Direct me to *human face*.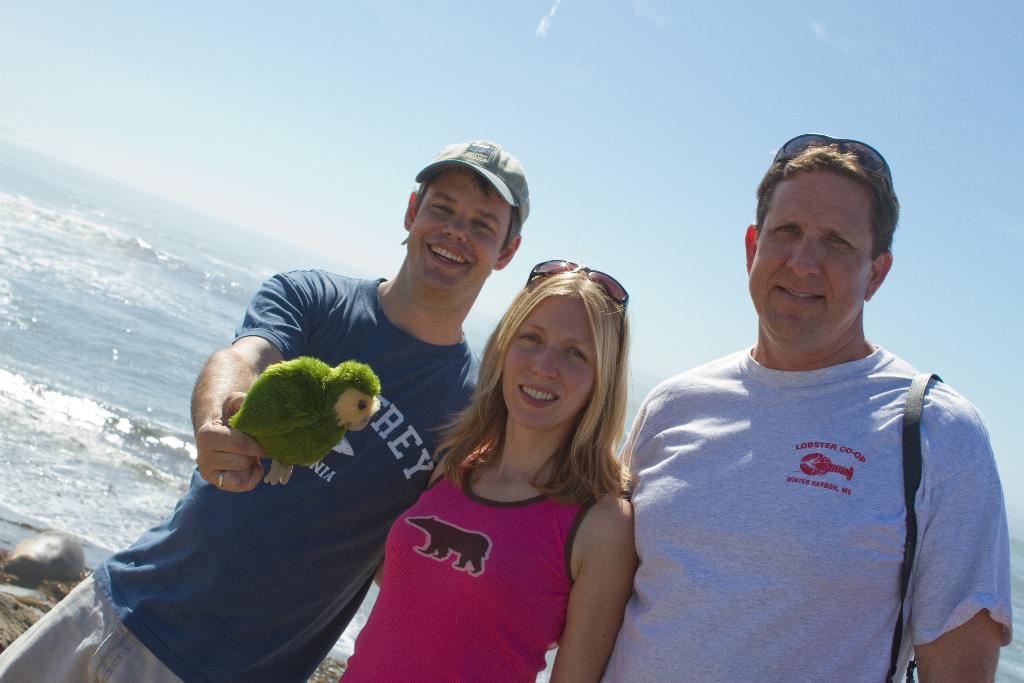
Direction: 508 302 592 416.
